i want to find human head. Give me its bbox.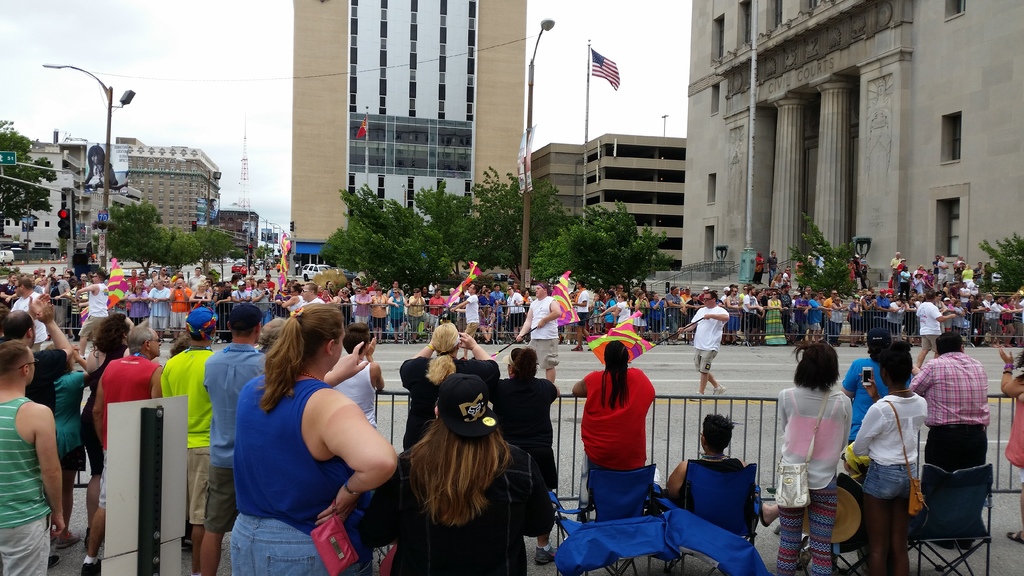
[170, 334, 189, 355].
